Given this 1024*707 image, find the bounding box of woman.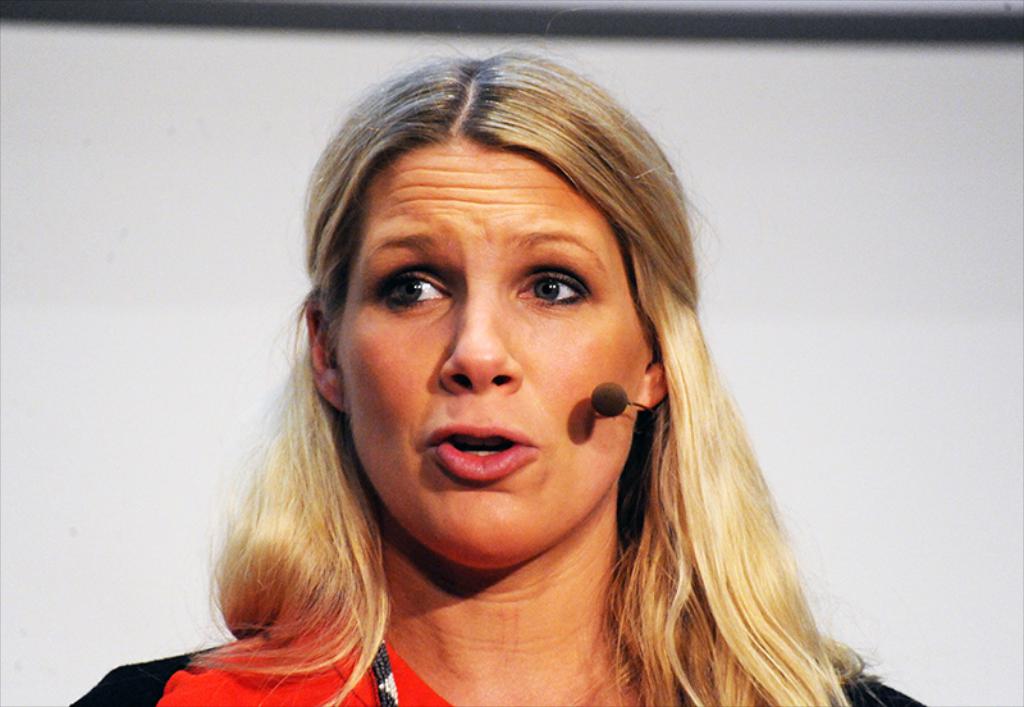
<bbox>147, 60, 892, 701</bbox>.
